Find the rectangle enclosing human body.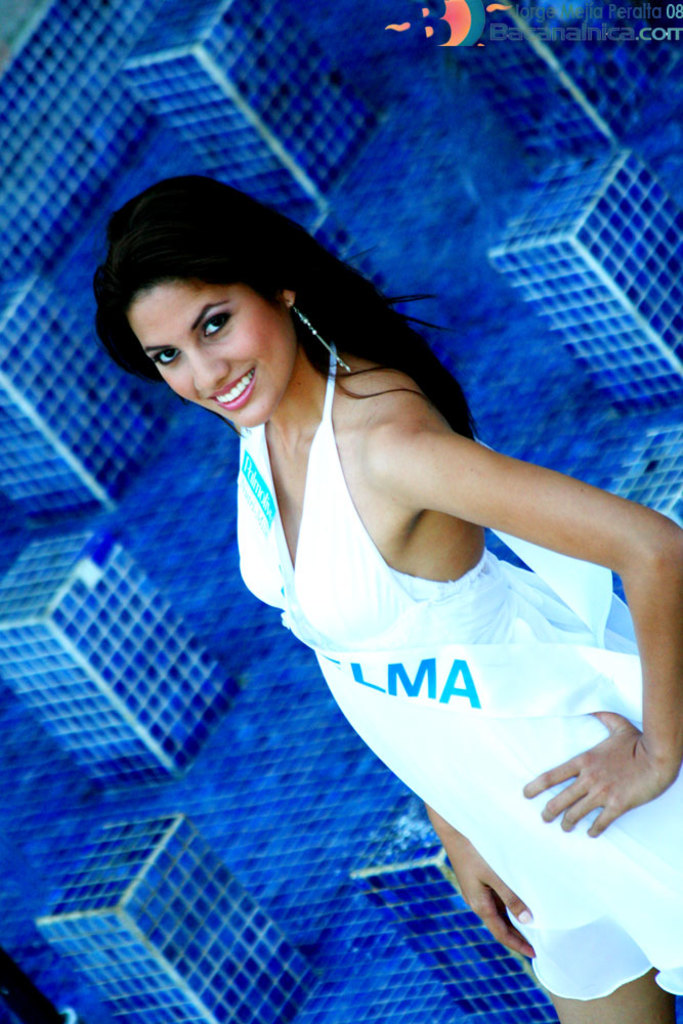
88/166/654/987.
